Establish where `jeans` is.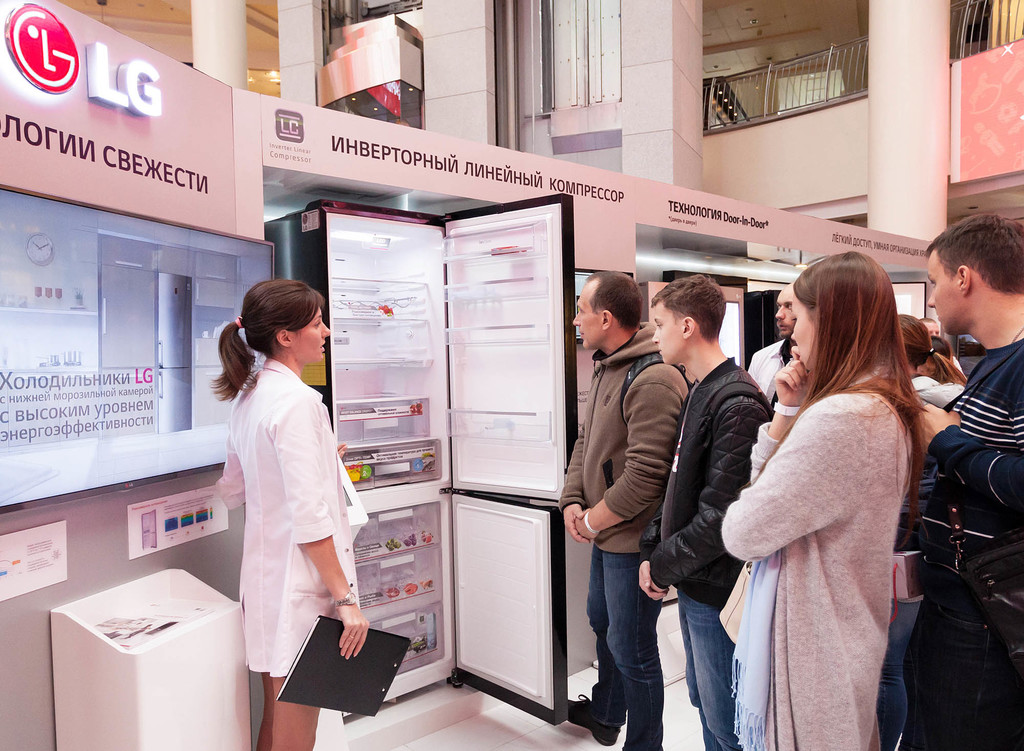
Established at rect(587, 543, 687, 737).
